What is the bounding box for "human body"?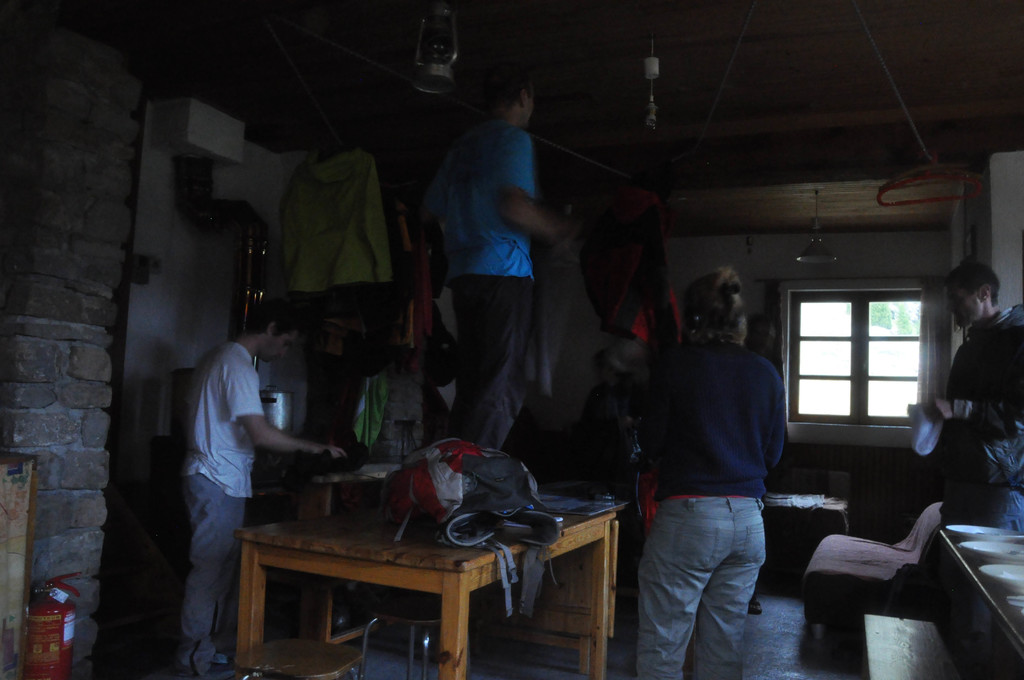
l=408, t=58, r=585, b=460.
